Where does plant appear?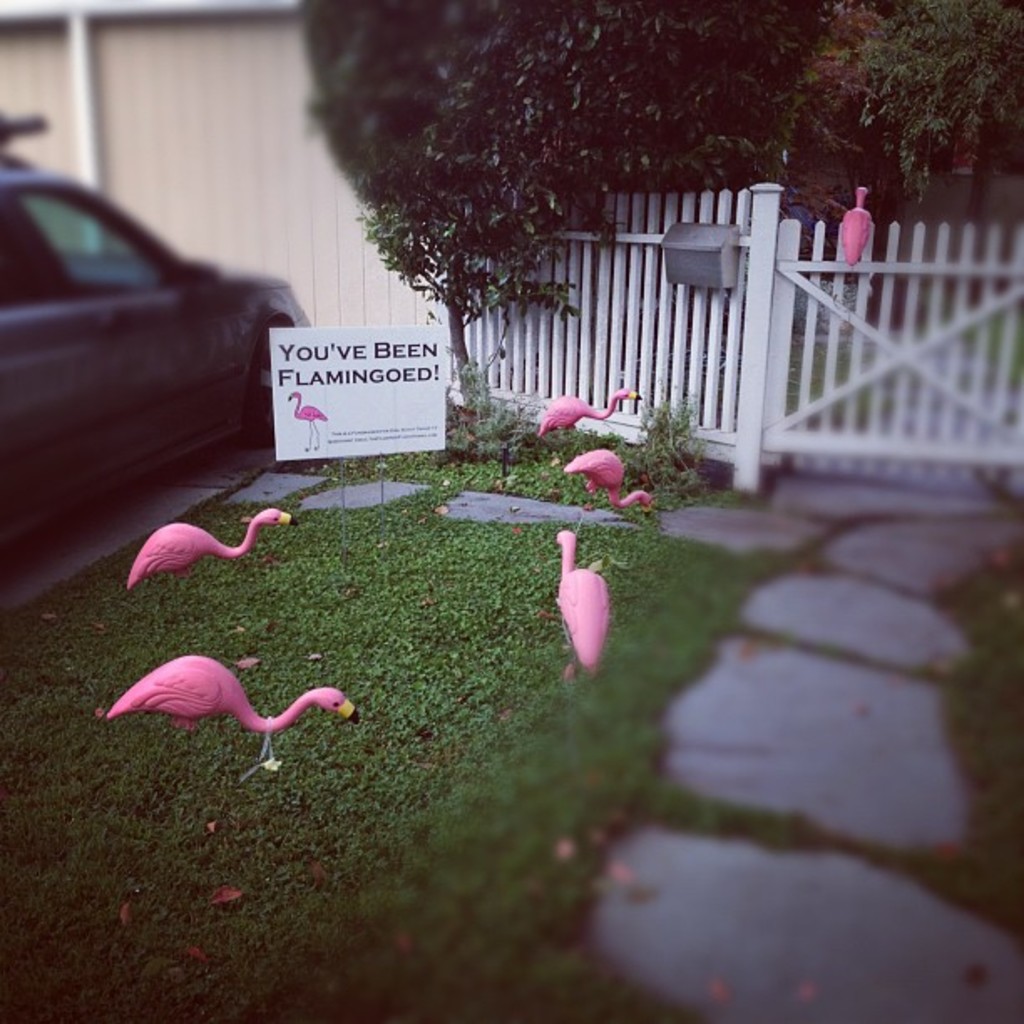
Appears at 2:371:765:1022.
